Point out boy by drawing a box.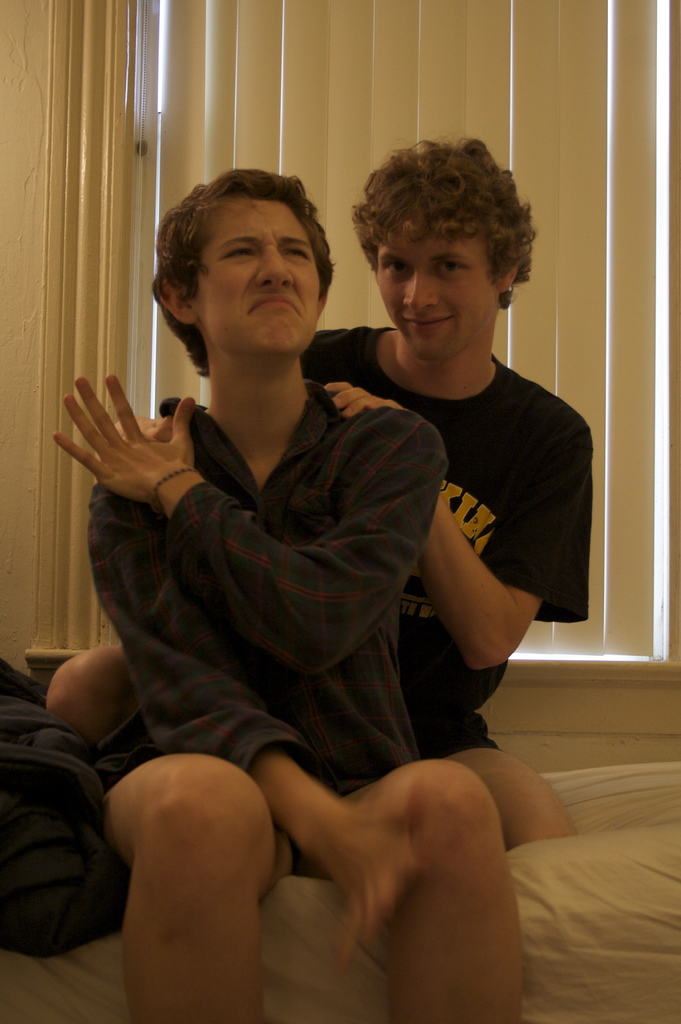
{"x1": 52, "y1": 168, "x2": 521, "y2": 1023}.
